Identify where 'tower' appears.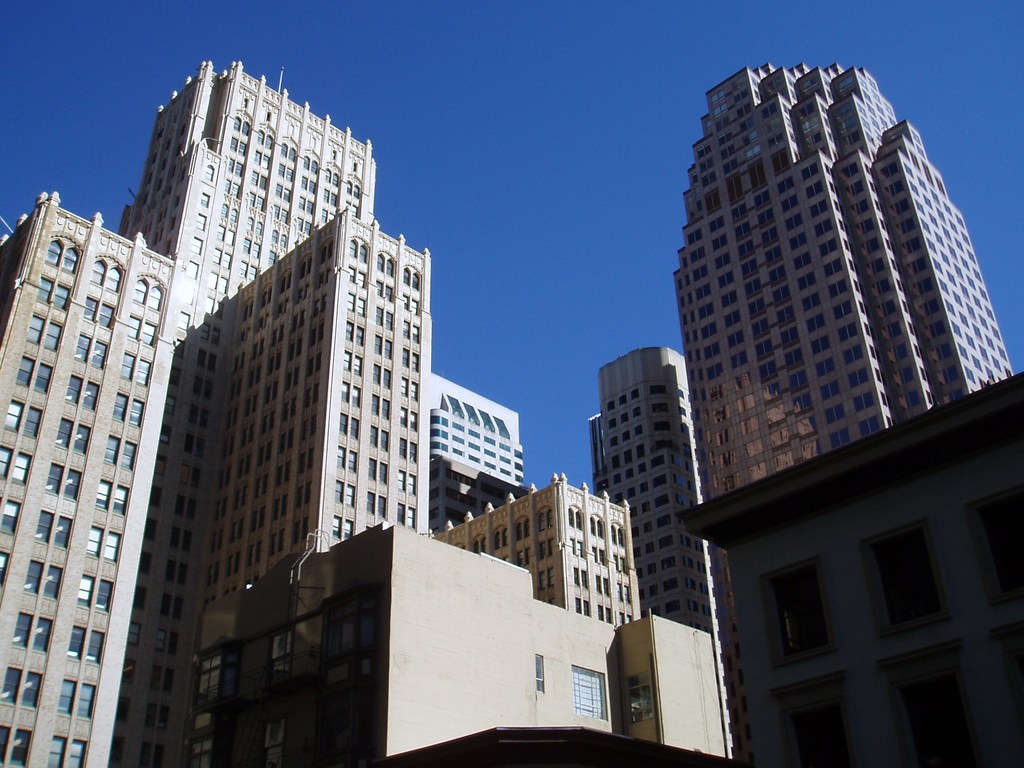
Appears at rect(689, 40, 1023, 767).
